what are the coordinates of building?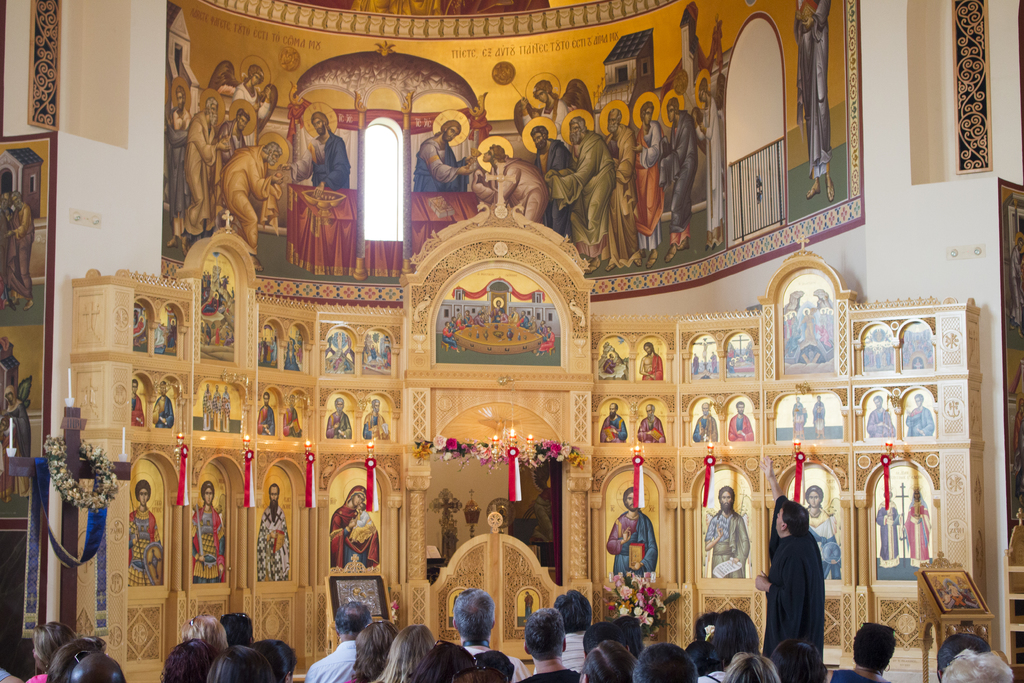
[0,0,1023,682].
